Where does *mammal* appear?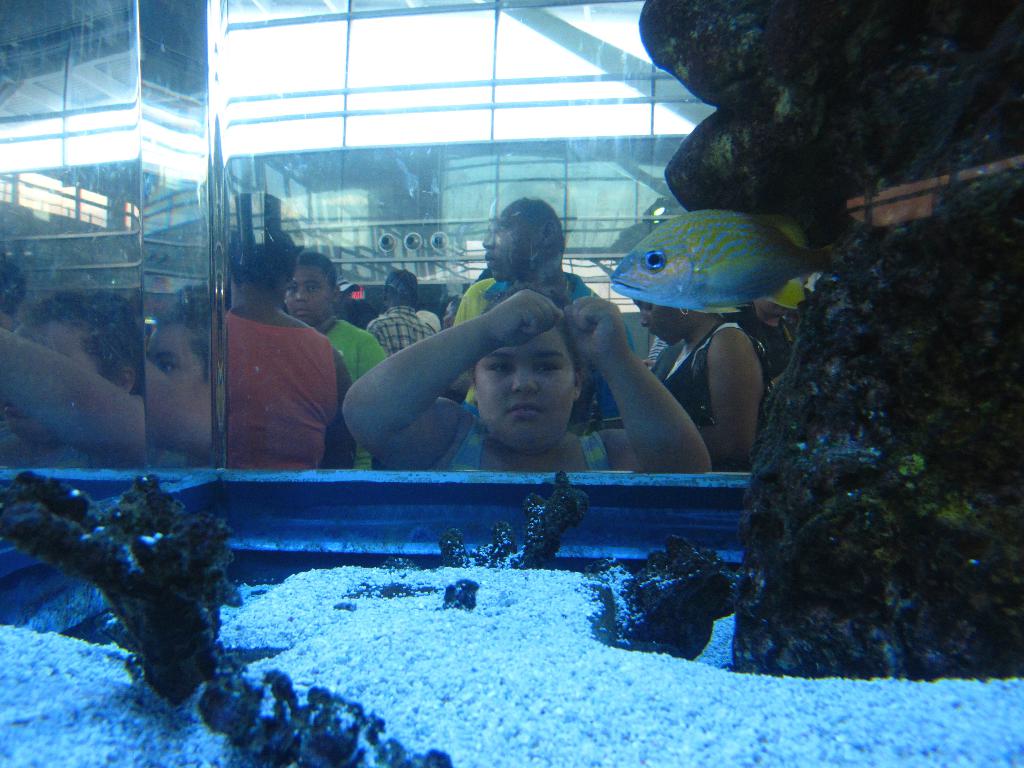
Appears at rect(326, 253, 716, 495).
